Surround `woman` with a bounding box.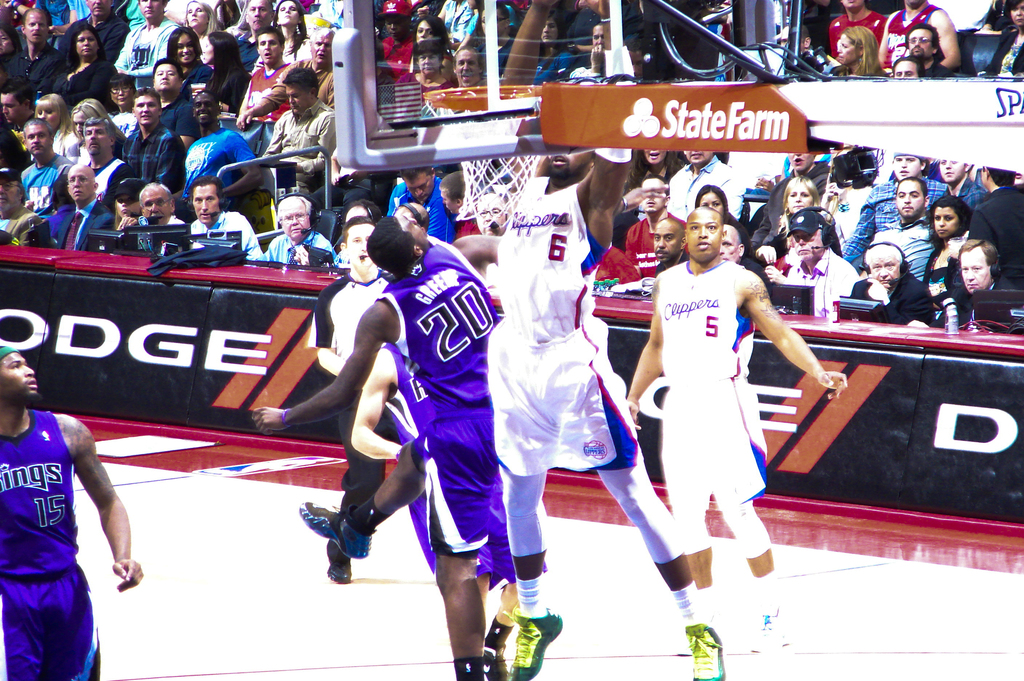
BBox(111, 67, 139, 137).
